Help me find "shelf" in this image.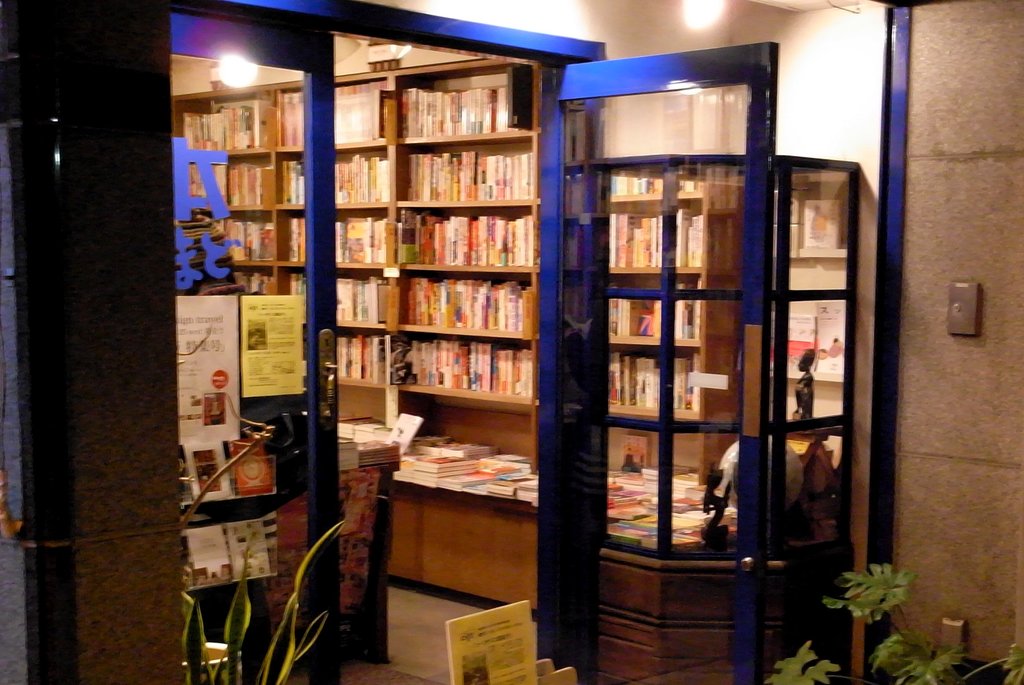
Found it: (left=605, top=165, right=668, bottom=196).
